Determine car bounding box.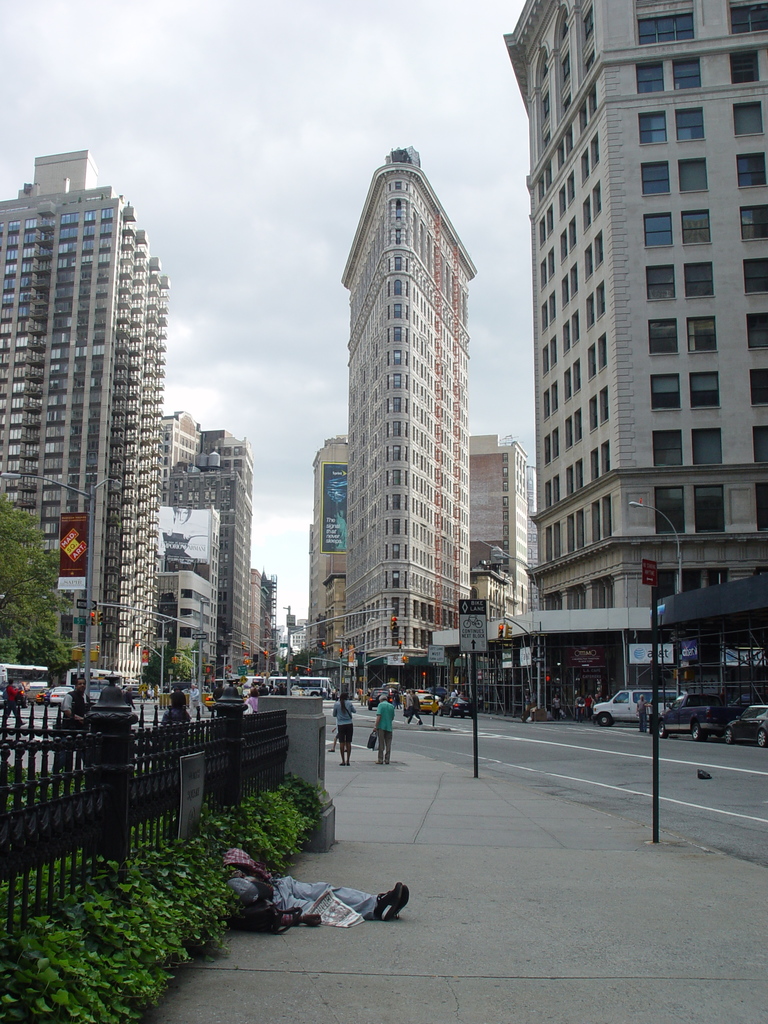
Determined: l=719, t=700, r=767, b=749.
